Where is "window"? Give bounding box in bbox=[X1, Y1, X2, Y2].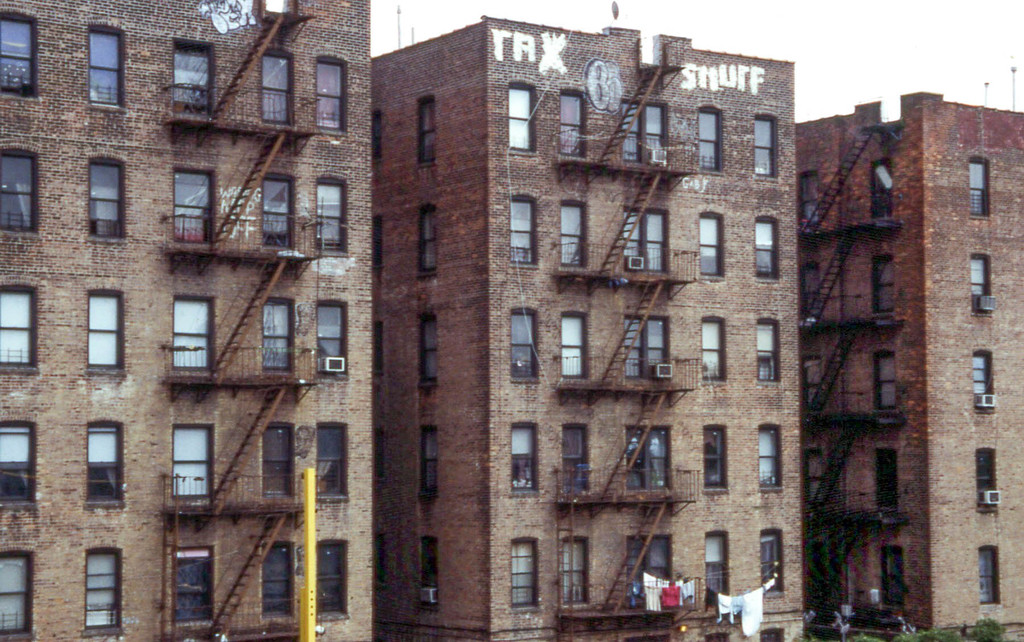
bbox=[0, 157, 43, 232].
